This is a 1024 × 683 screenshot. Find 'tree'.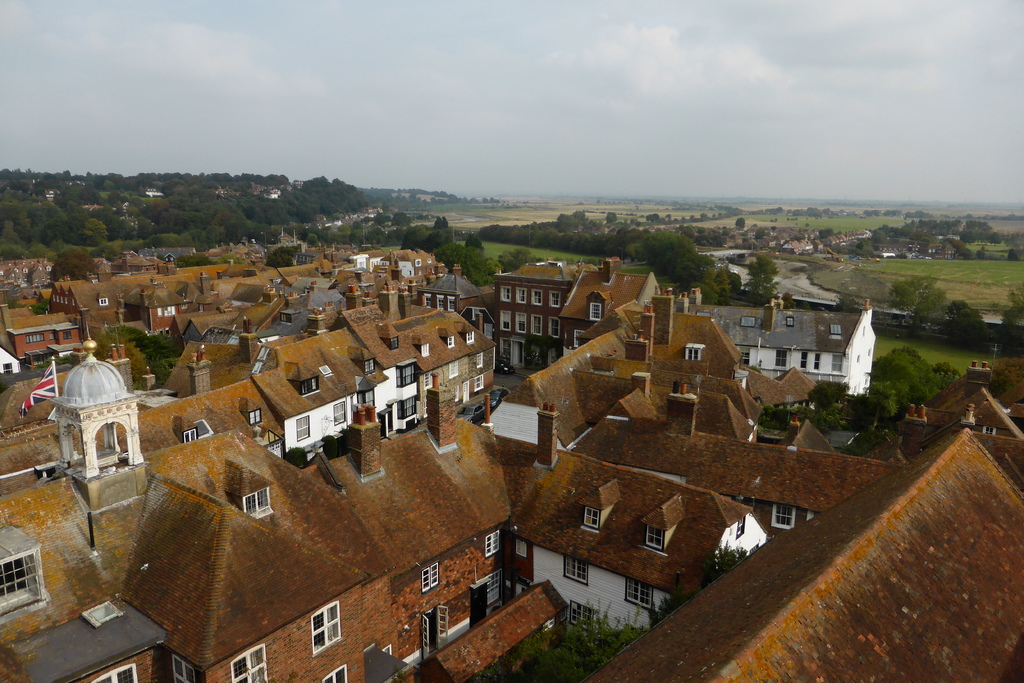
Bounding box: (x1=397, y1=227, x2=431, y2=255).
